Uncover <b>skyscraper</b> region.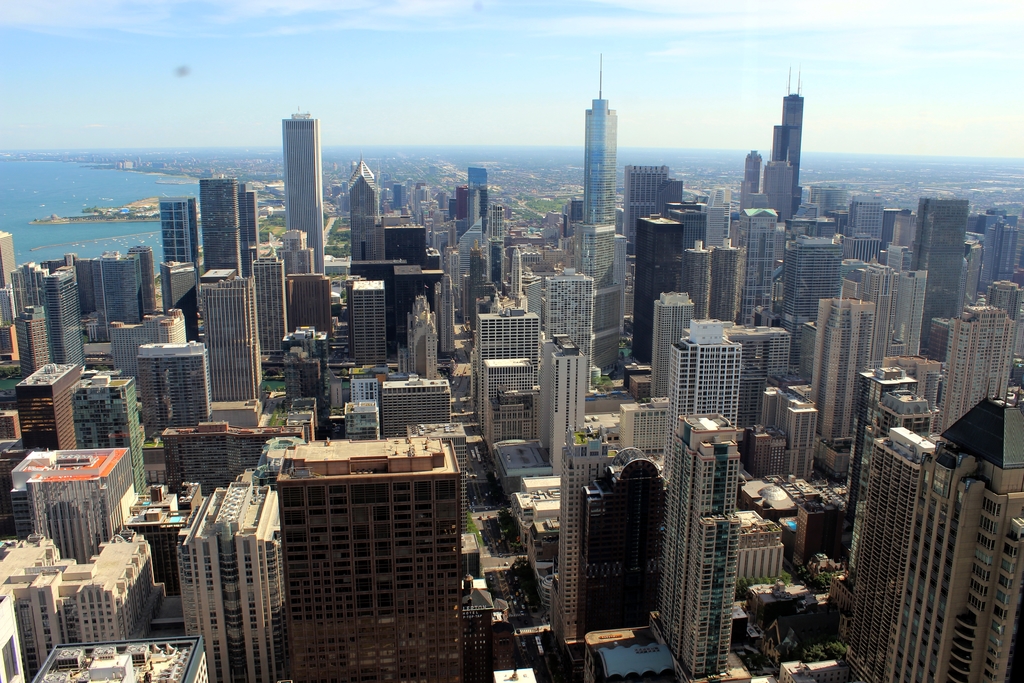
Uncovered: crop(156, 190, 201, 268).
